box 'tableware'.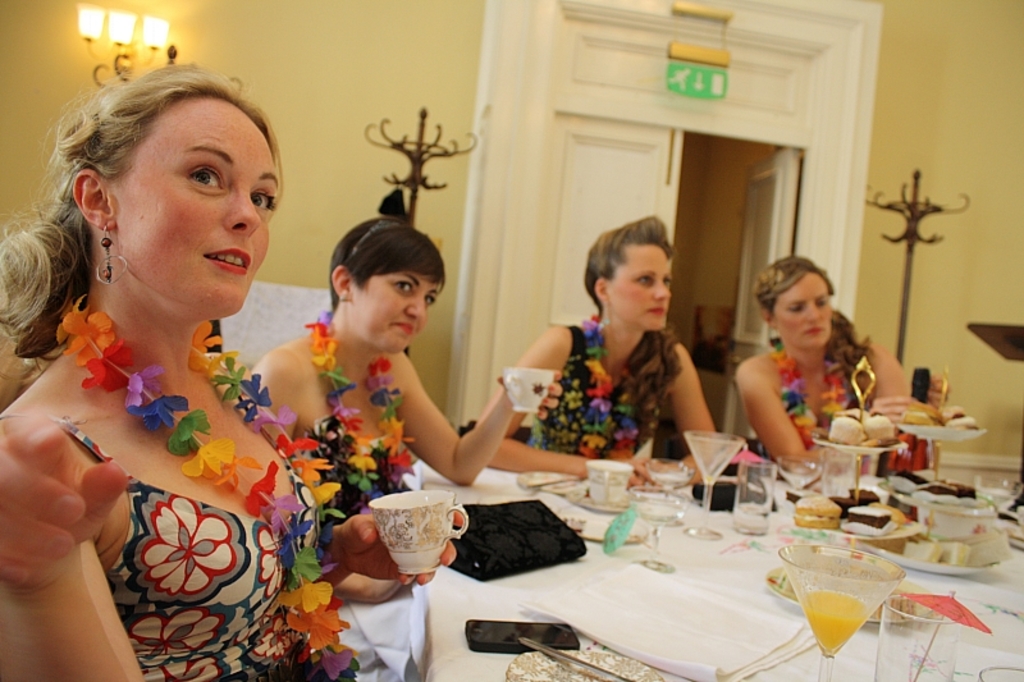
box=[897, 422, 987, 494].
